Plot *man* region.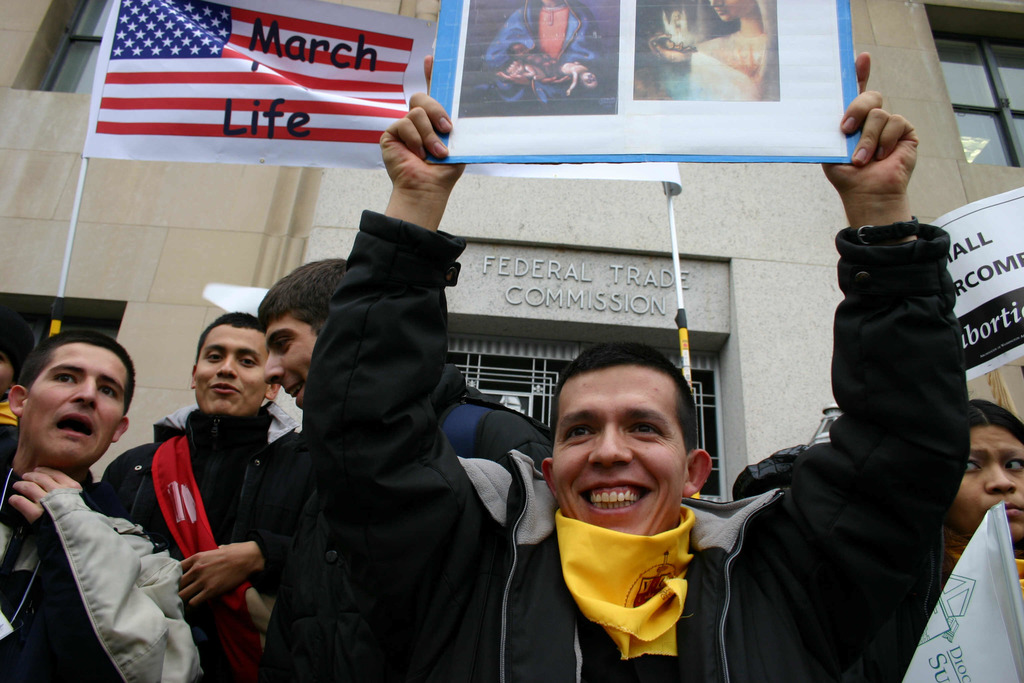
Plotted at region(301, 51, 968, 682).
